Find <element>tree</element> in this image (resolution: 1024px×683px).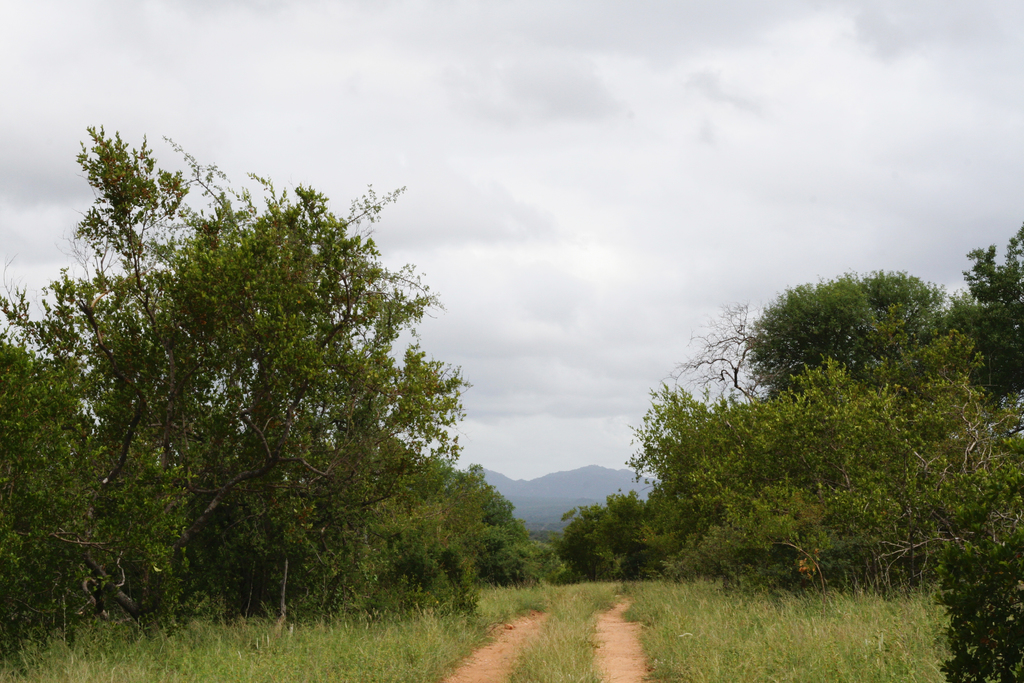
l=472, t=459, r=543, b=592.
